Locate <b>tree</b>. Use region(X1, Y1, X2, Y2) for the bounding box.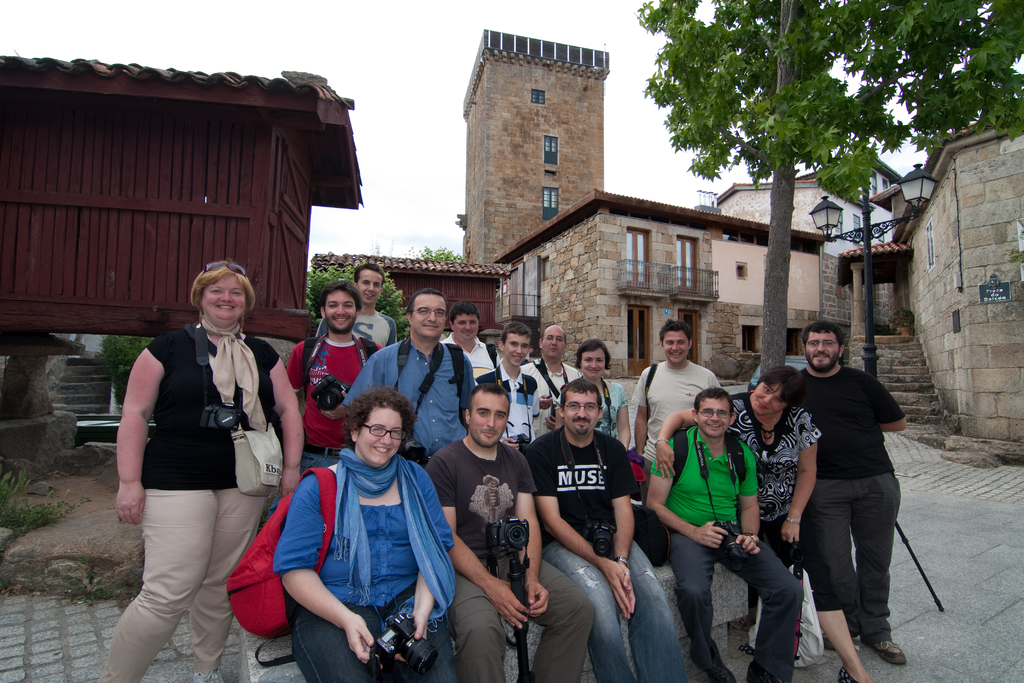
region(643, 0, 1023, 375).
